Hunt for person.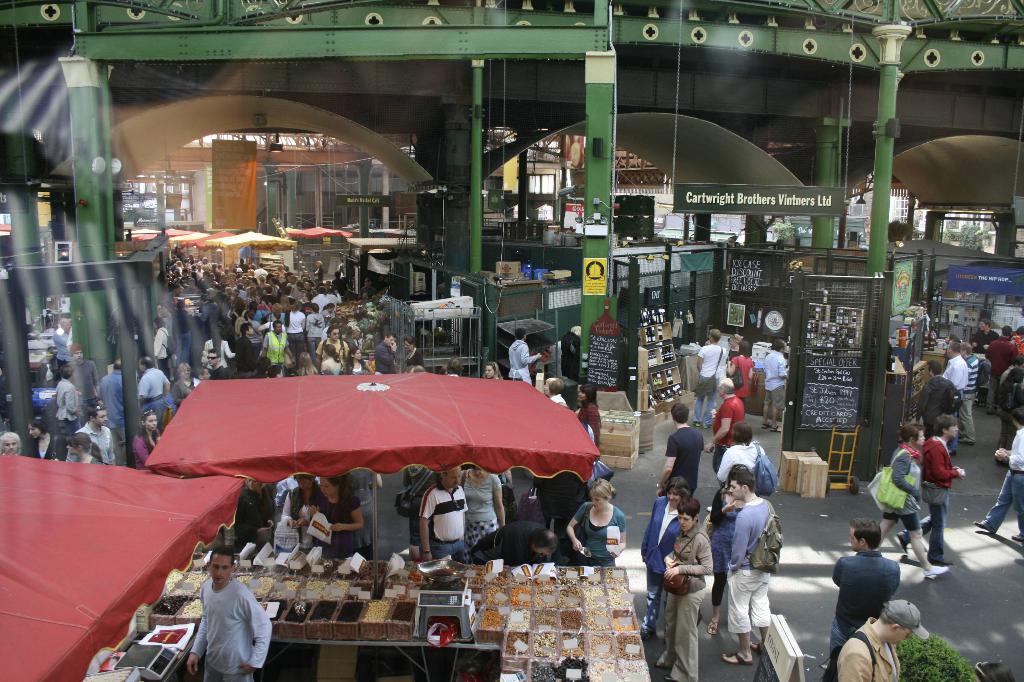
Hunted down at (305, 471, 363, 555).
